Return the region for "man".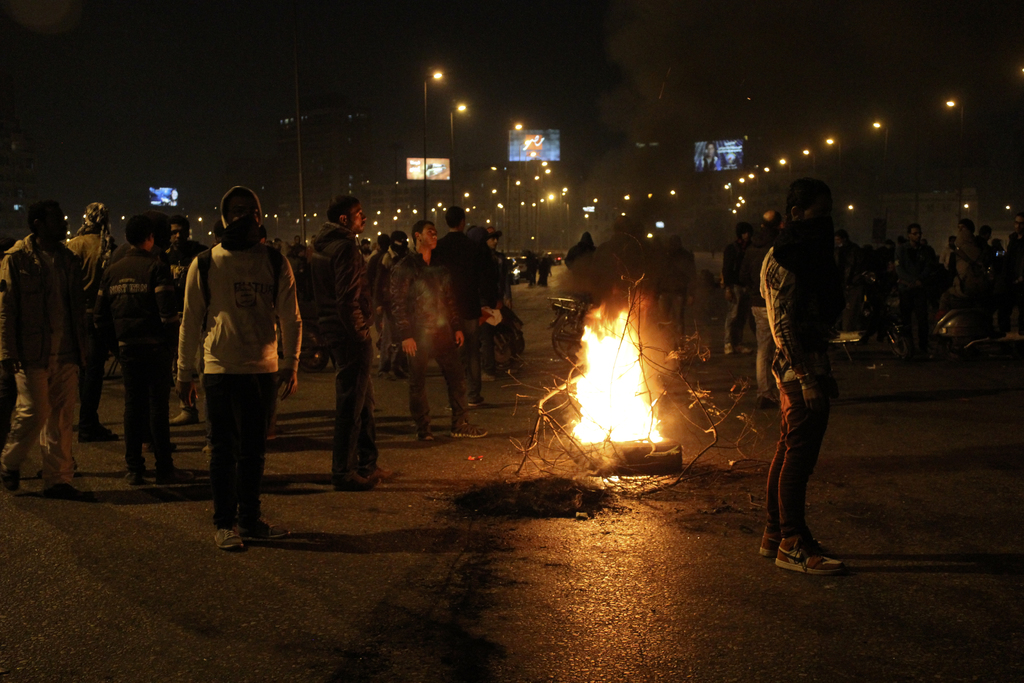
310:195:394:489.
